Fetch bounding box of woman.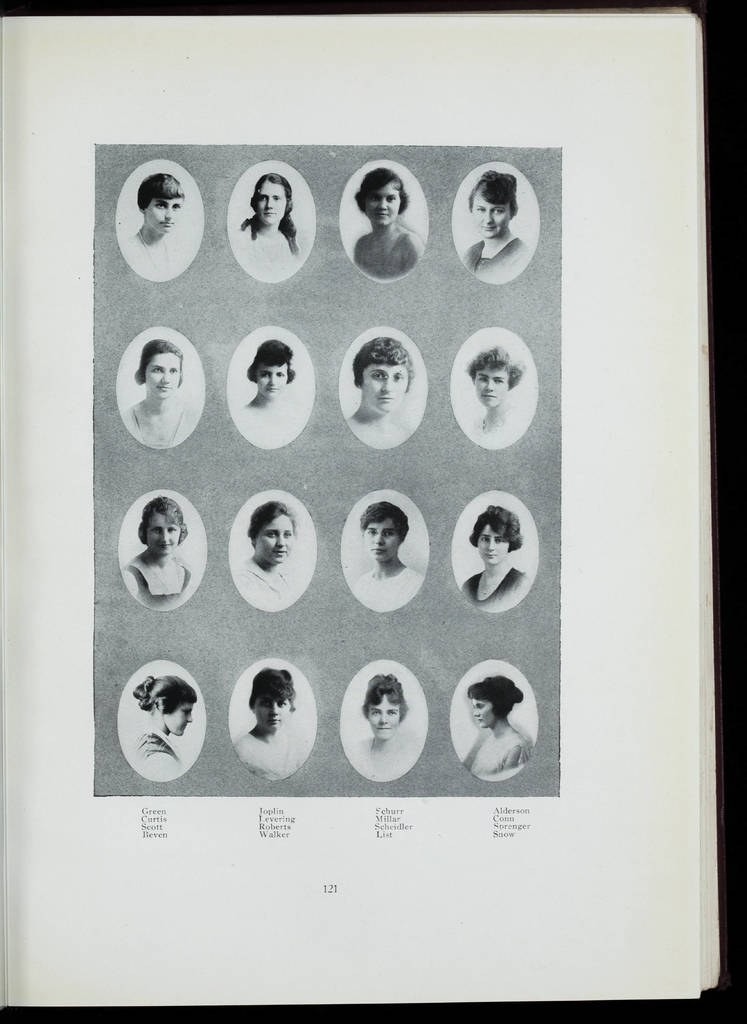
Bbox: locate(124, 169, 186, 274).
